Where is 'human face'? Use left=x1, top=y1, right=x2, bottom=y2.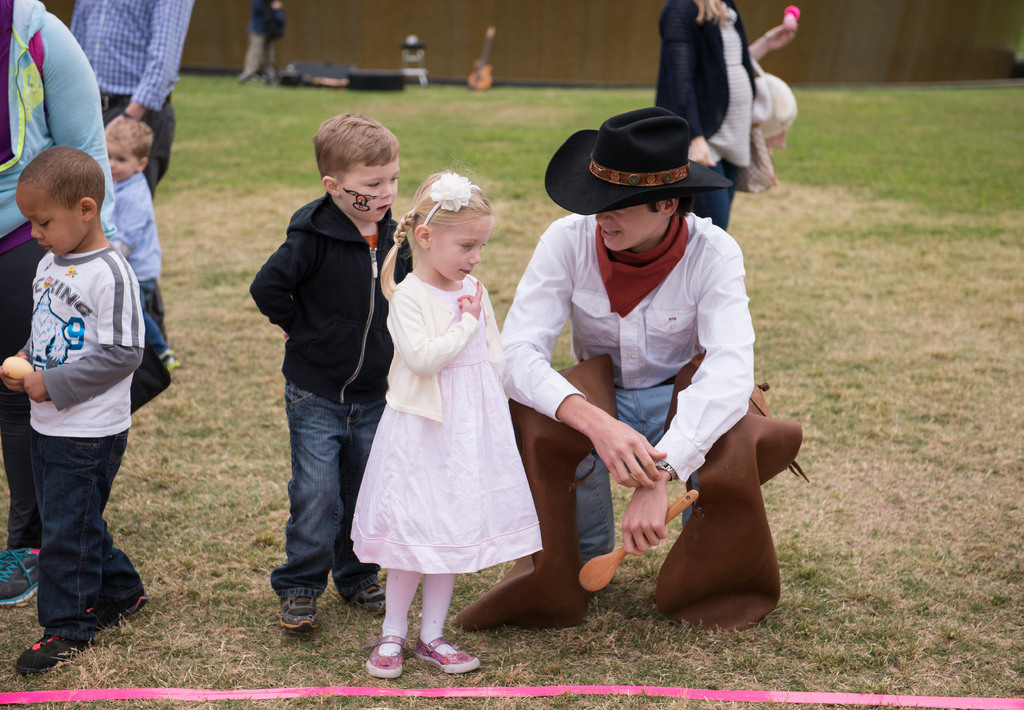
left=595, top=204, right=676, bottom=250.
